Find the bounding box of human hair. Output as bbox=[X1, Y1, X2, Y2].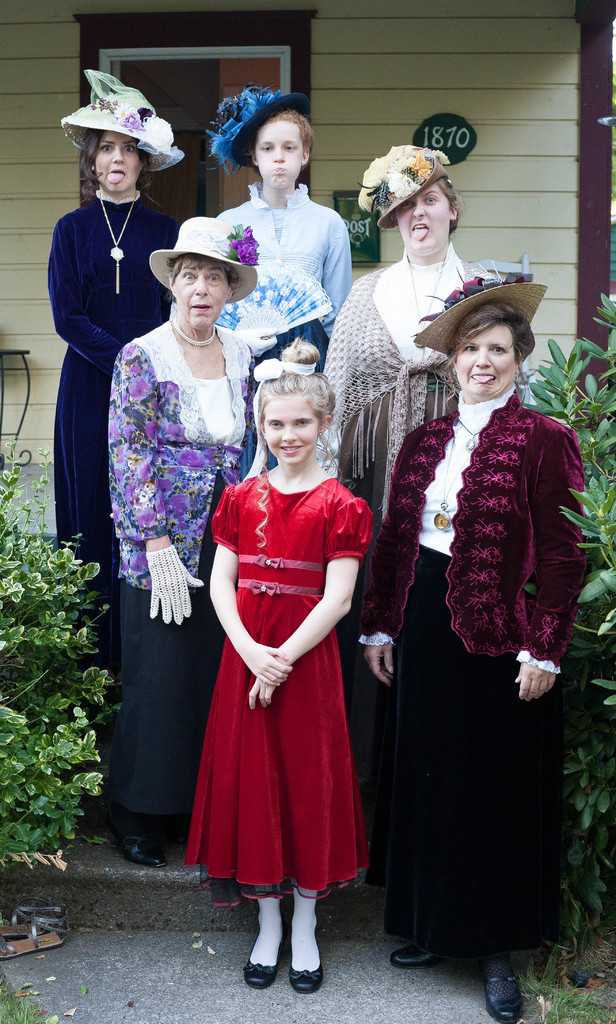
bbox=[256, 333, 336, 426].
